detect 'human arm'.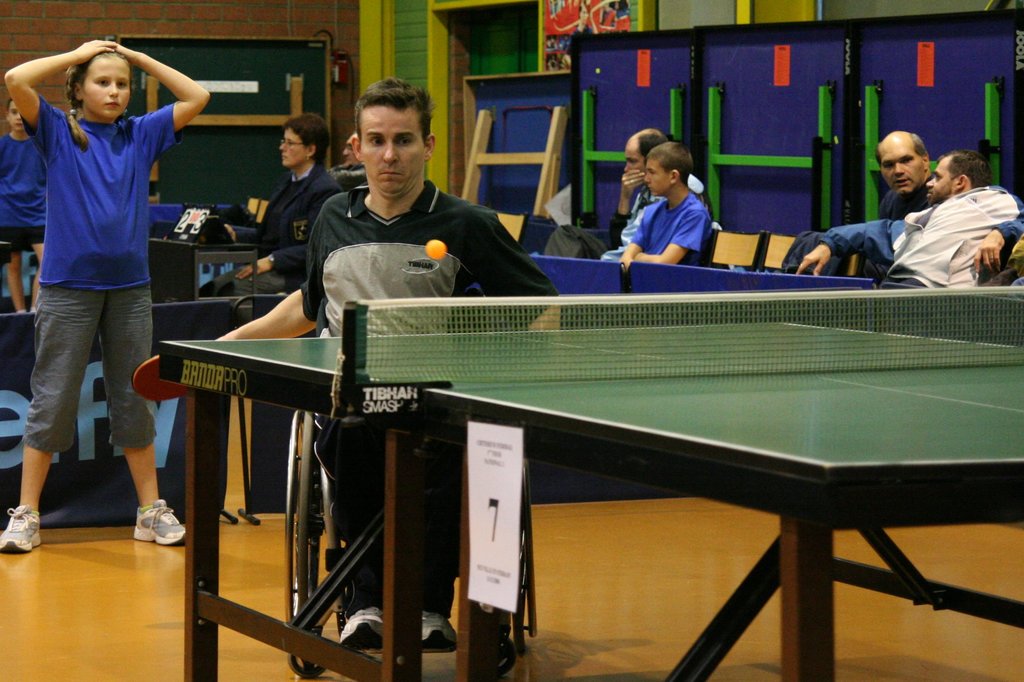
Detected at <box>109,51,196,141</box>.
